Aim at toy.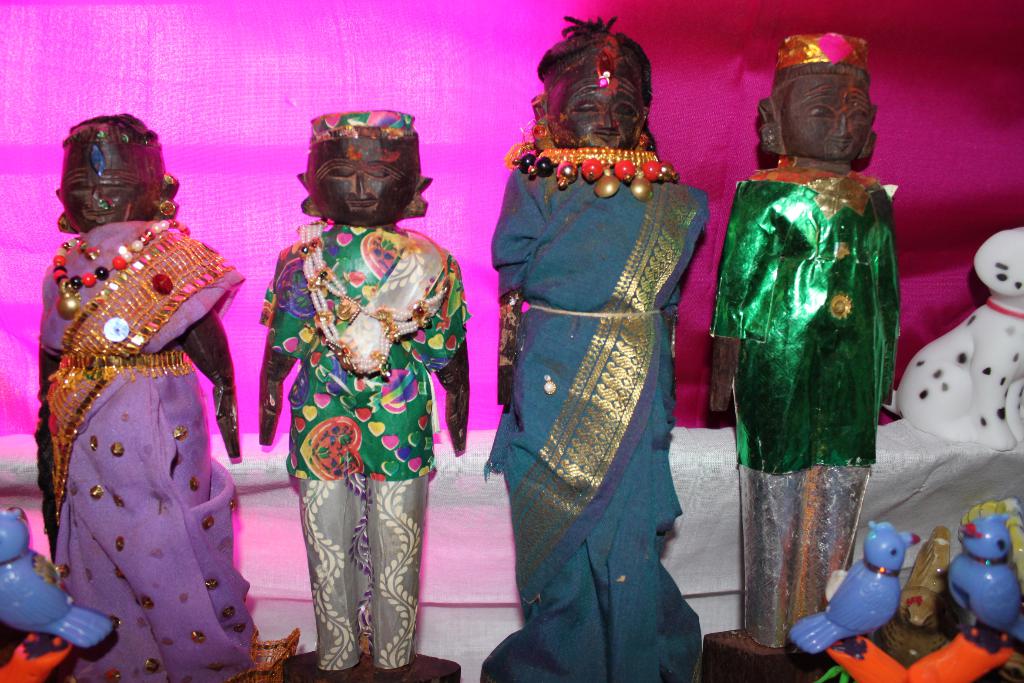
Aimed at [left=692, top=26, right=906, bottom=674].
